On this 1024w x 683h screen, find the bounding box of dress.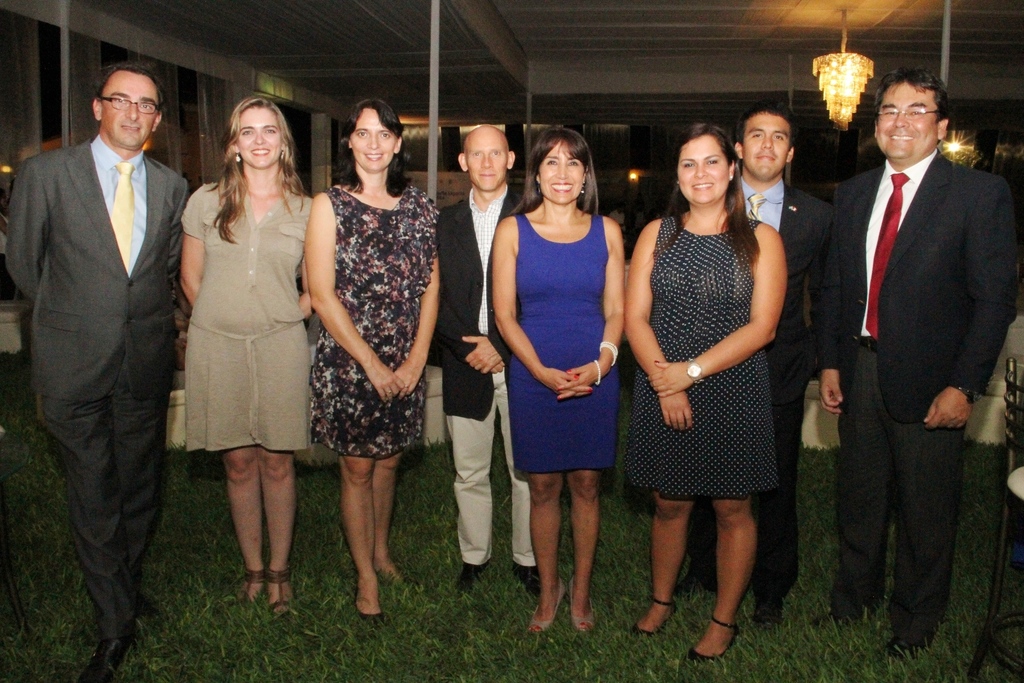
Bounding box: locate(627, 217, 774, 500).
